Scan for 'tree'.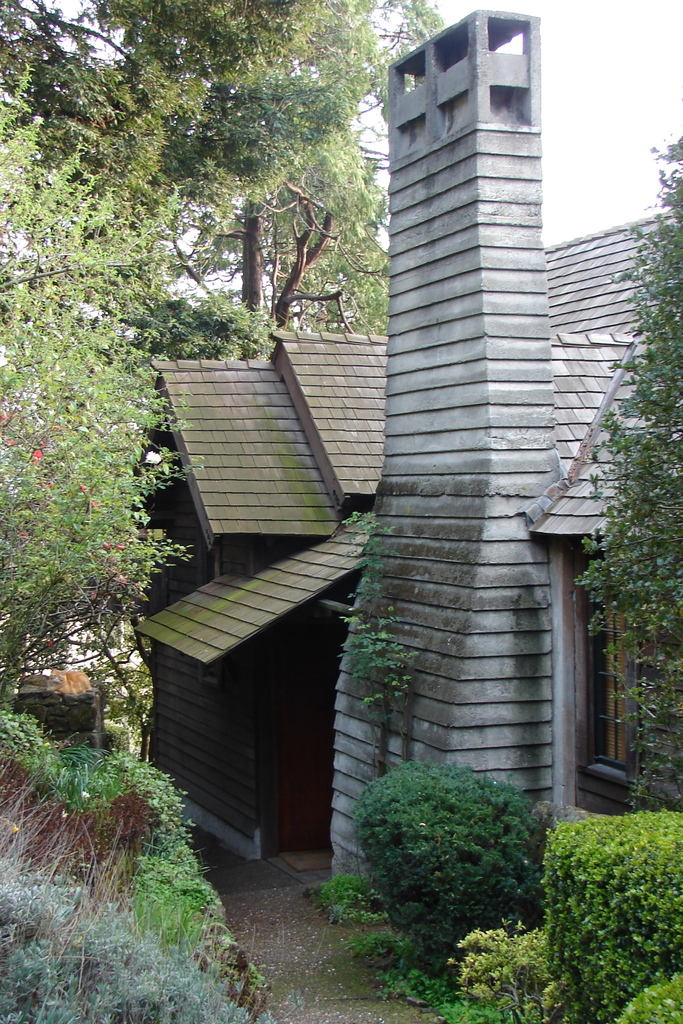
Scan result: [left=0, top=705, right=279, bottom=1023].
